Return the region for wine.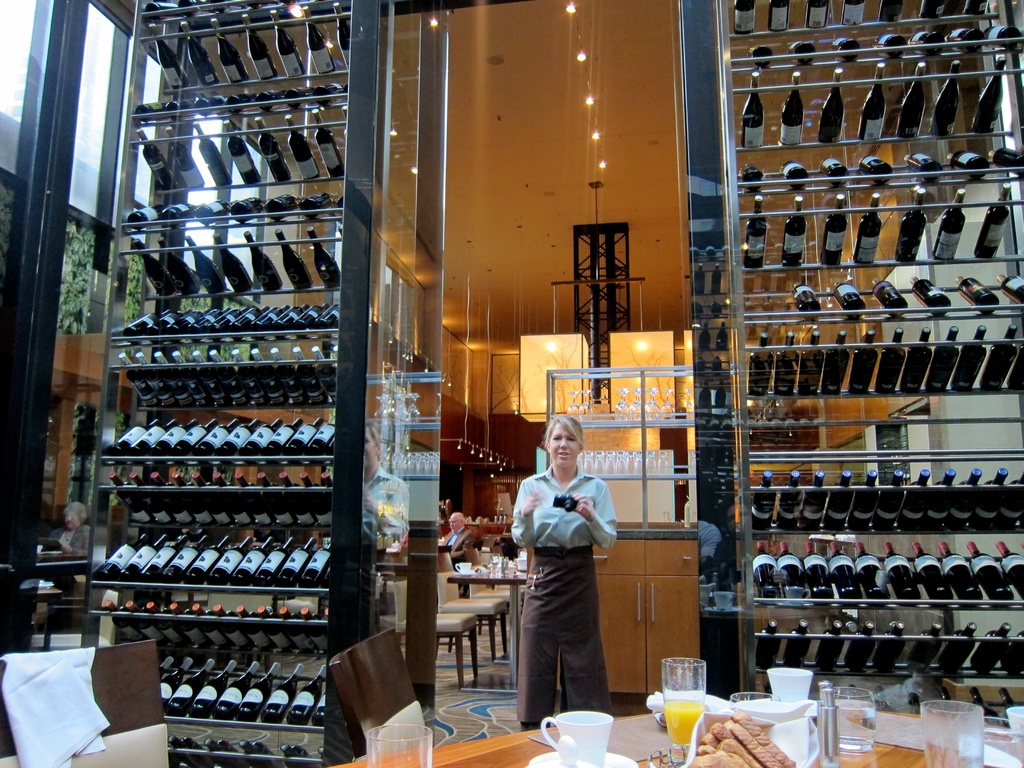
(left=238, top=418, right=282, bottom=456).
